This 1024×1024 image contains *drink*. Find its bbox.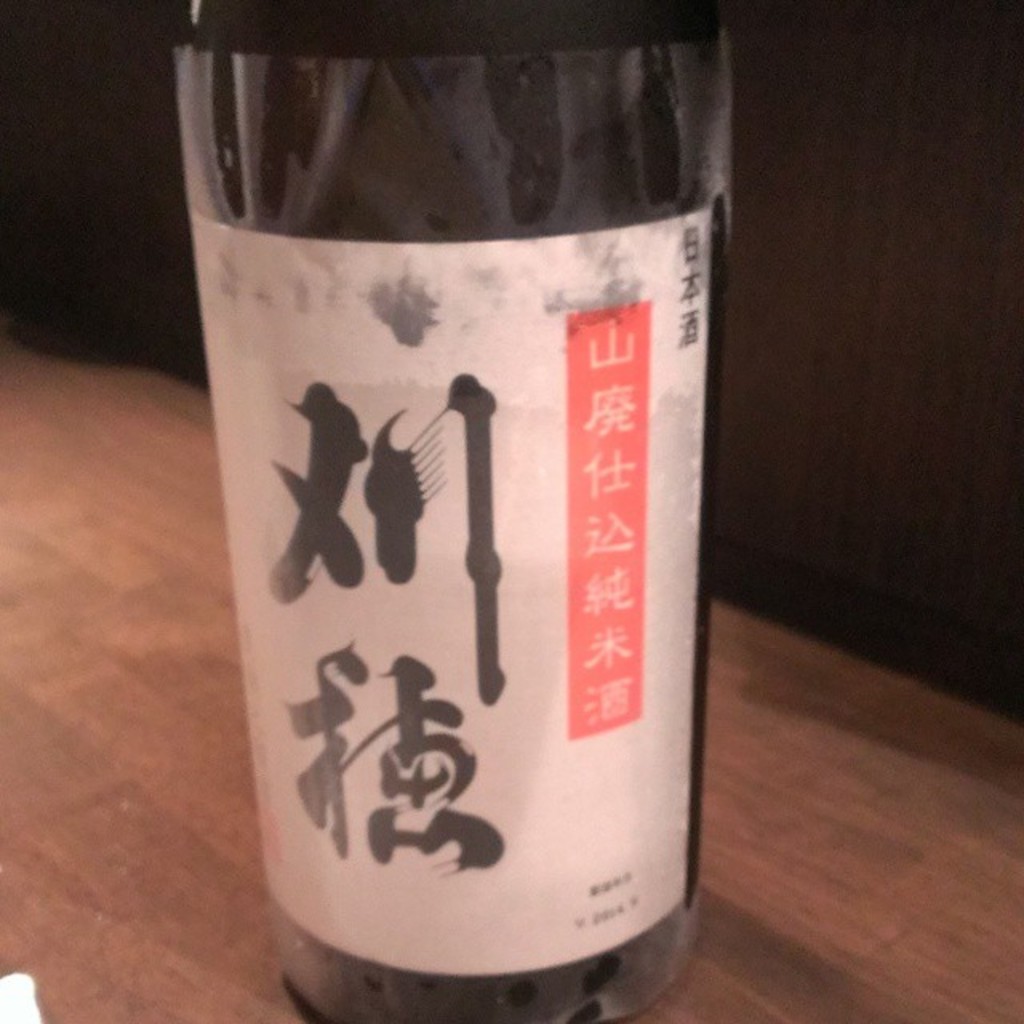
174, 8, 733, 1022.
